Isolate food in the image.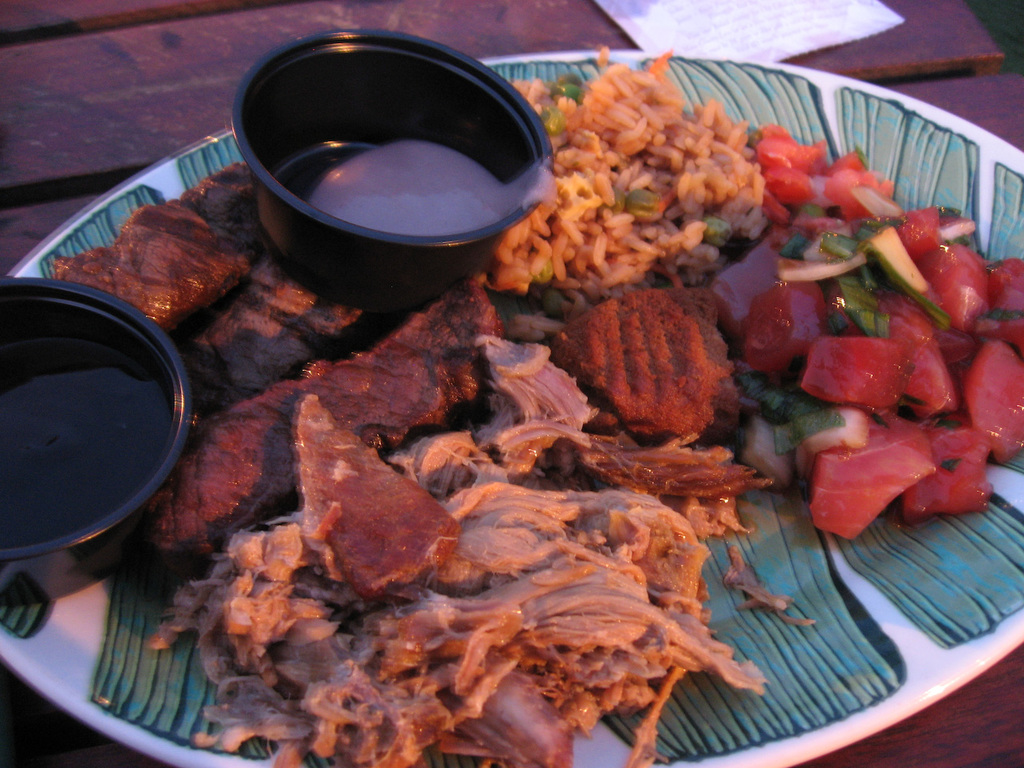
Isolated region: l=482, t=46, r=766, b=338.
